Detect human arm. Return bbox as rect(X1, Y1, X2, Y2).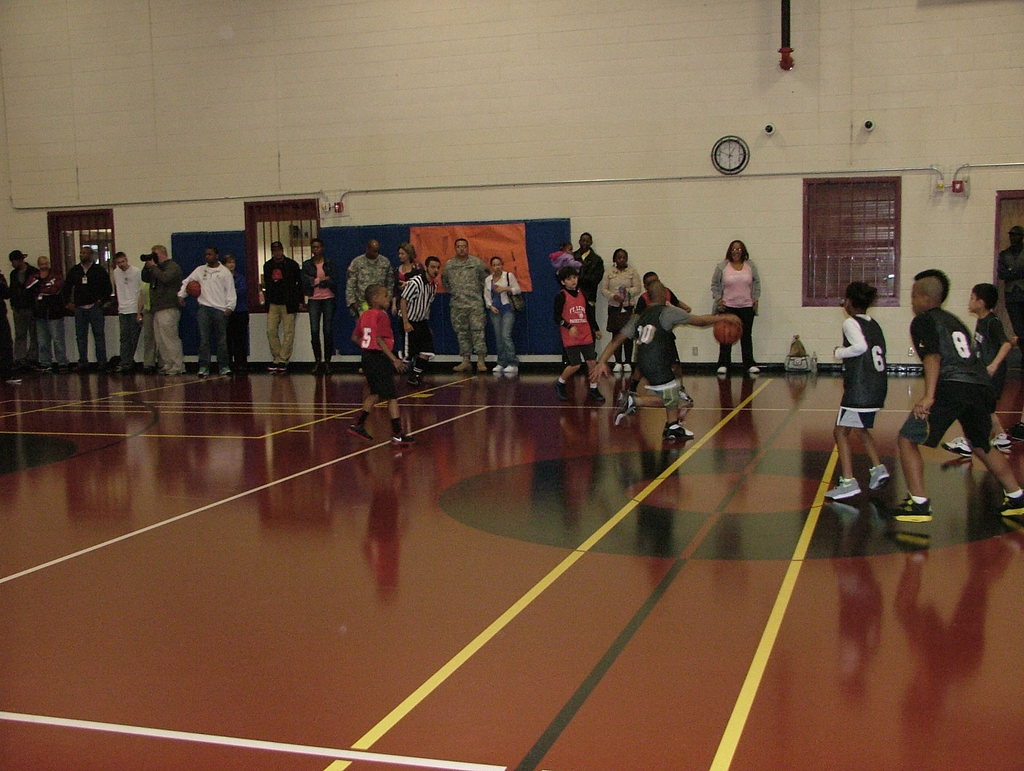
rect(909, 316, 944, 423).
